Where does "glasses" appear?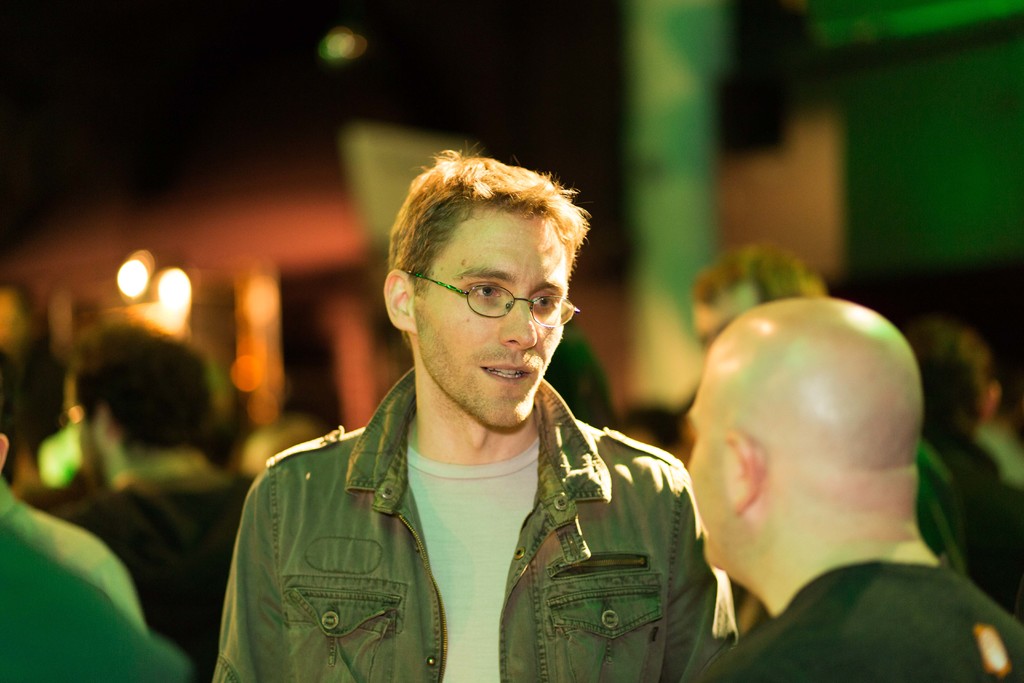
Appears at Rect(409, 268, 581, 331).
